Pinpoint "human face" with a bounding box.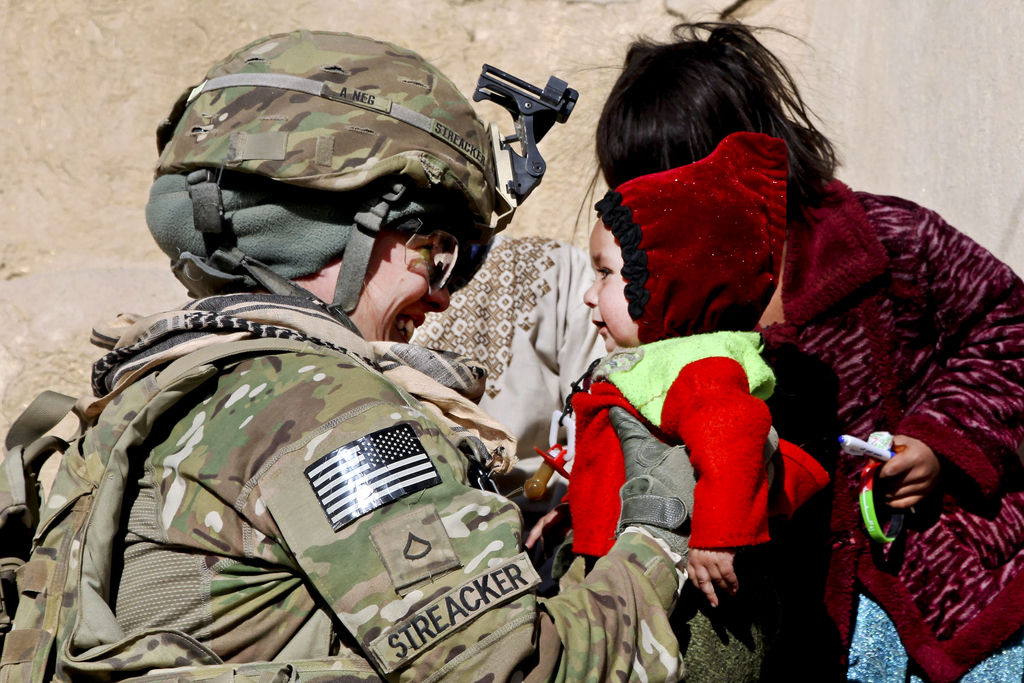
bbox=(292, 227, 447, 341).
